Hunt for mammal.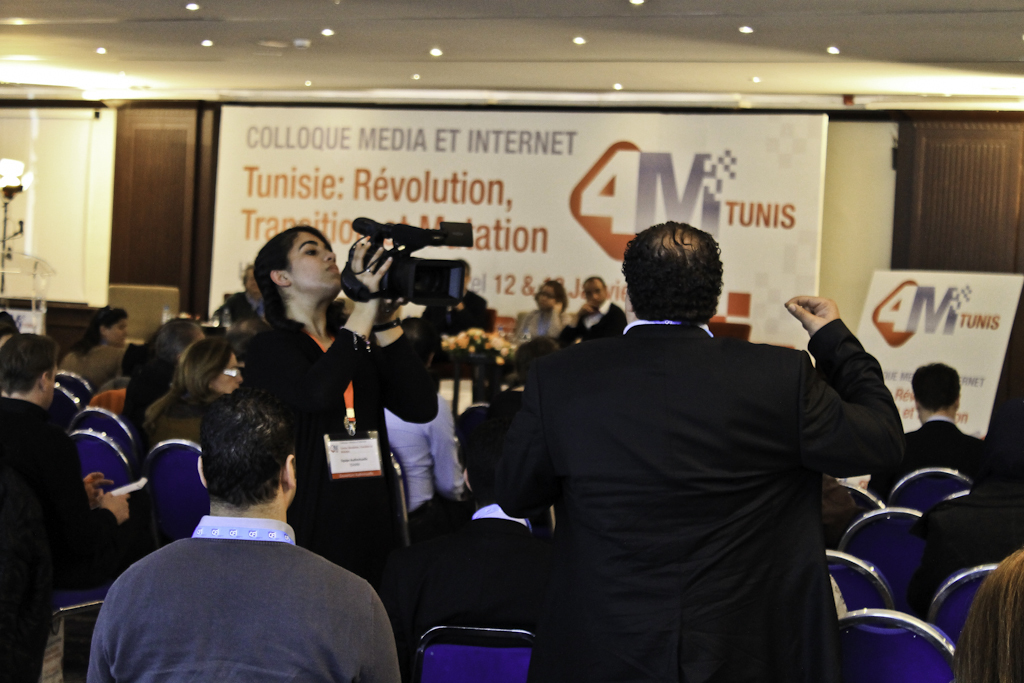
Hunted down at box=[435, 254, 485, 345].
